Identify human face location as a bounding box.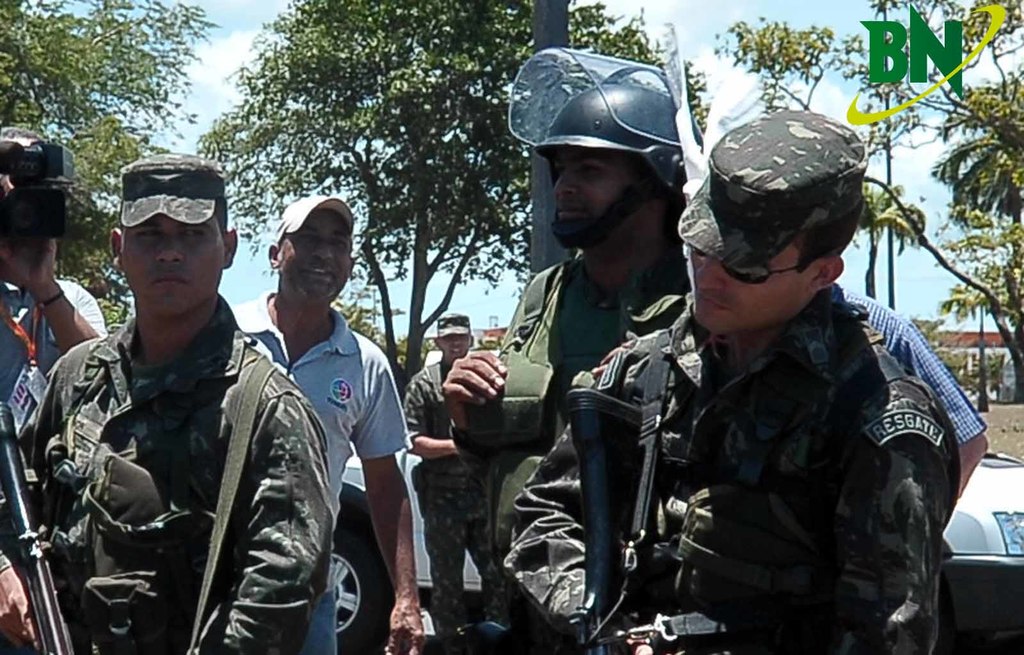
691/240/804/334.
